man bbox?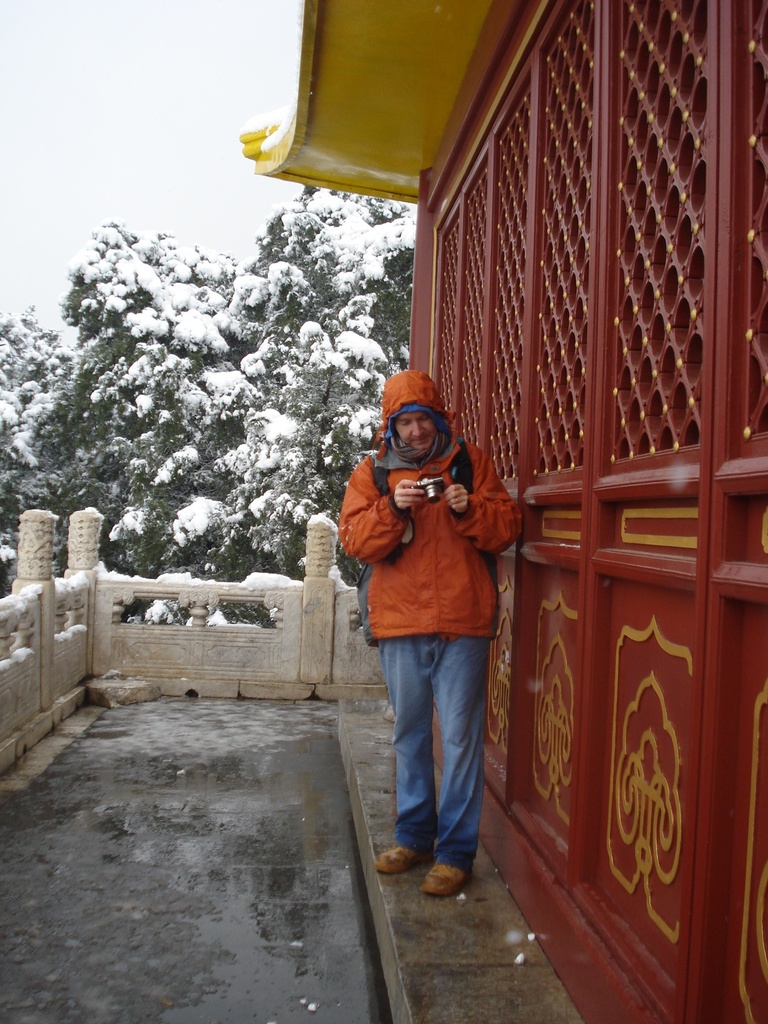
[x1=348, y1=373, x2=527, y2=883]
